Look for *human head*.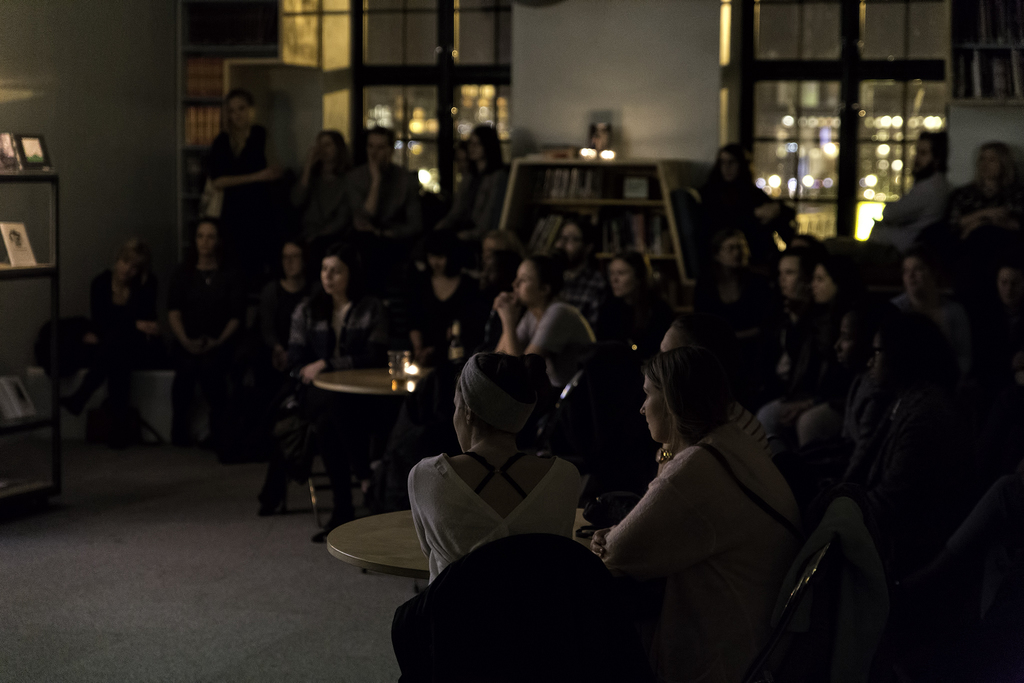
Found: 837, 305, 890, 372.
